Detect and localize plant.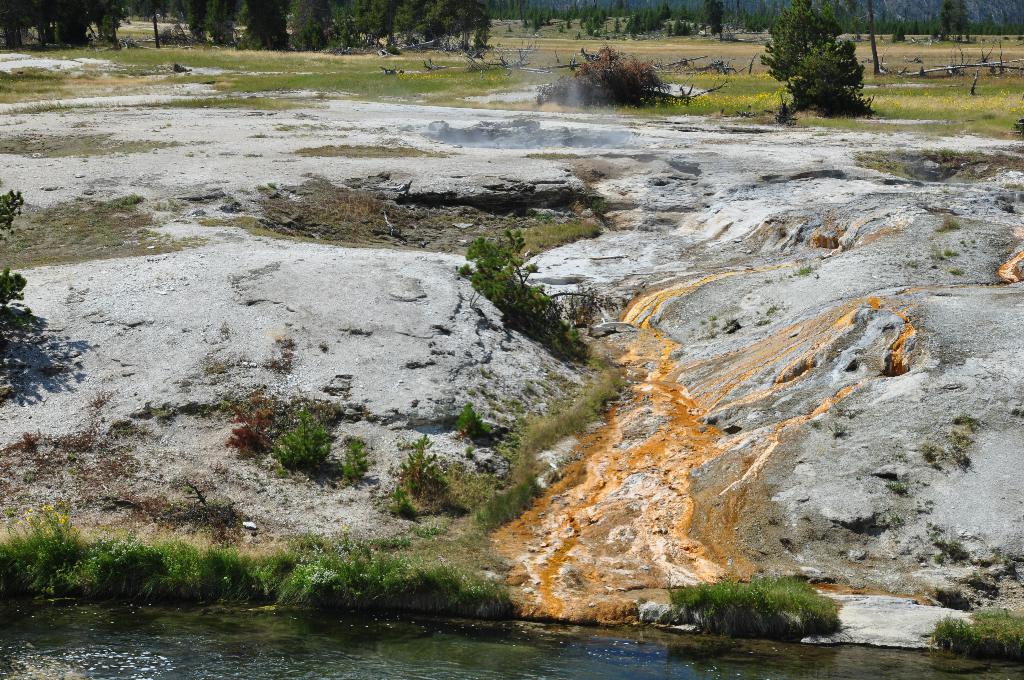
Localized at <region>122, 194, 143, 206</region>.
